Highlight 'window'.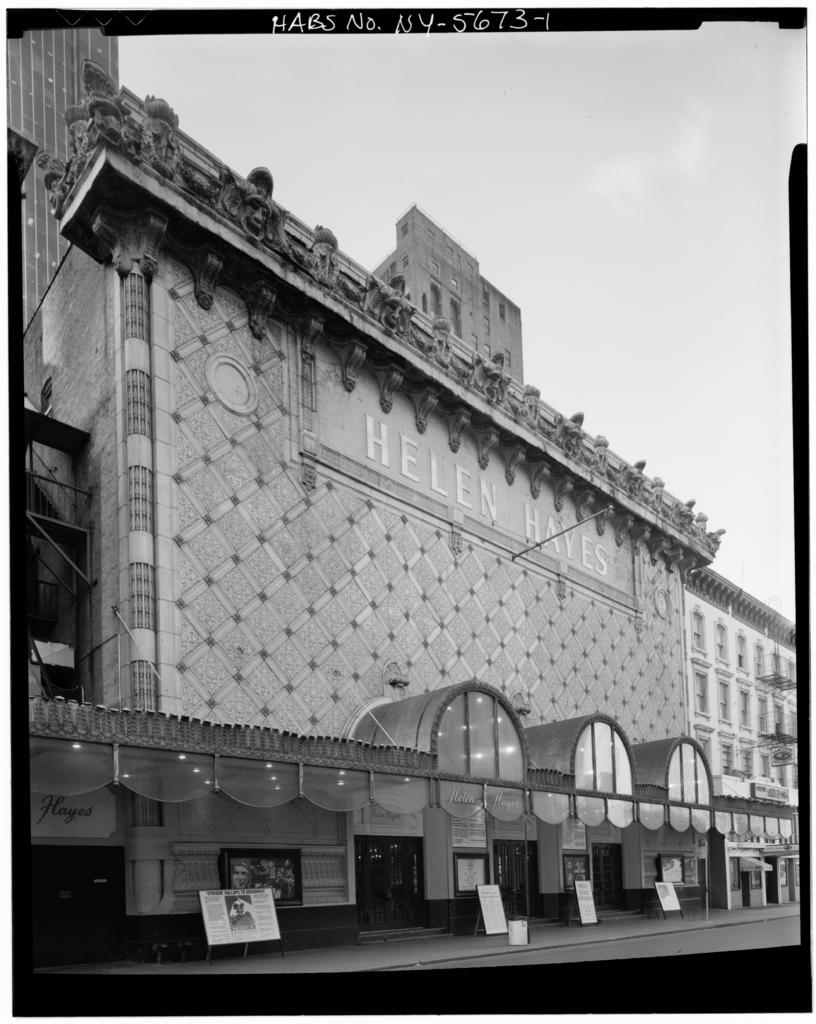
Highlighted region: <box>765,701,771,724</box>.
